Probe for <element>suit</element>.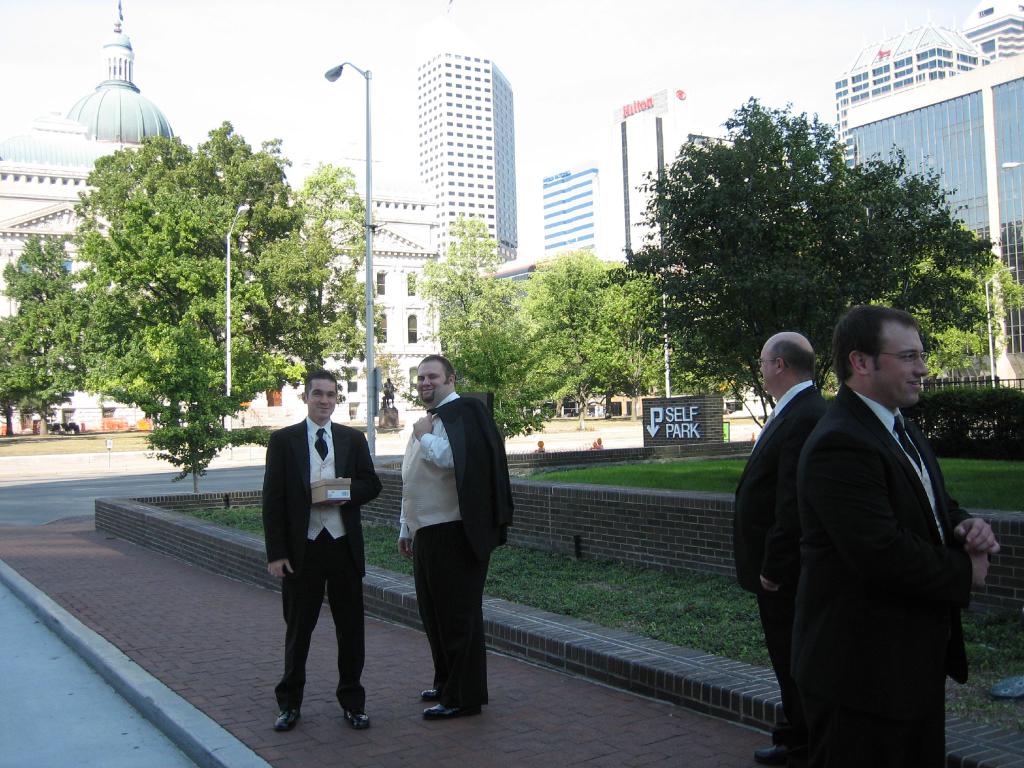
Probe result: left=790, top=383, right=972, bottom=767.
